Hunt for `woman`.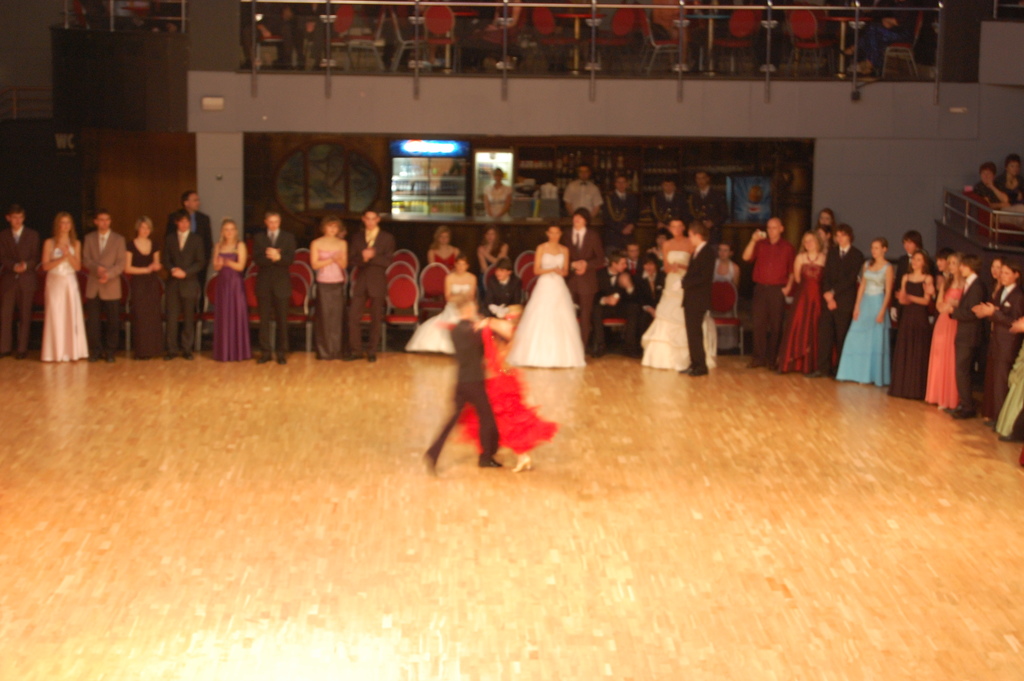
Hunted down at crop(124, 217, 171, 361).
